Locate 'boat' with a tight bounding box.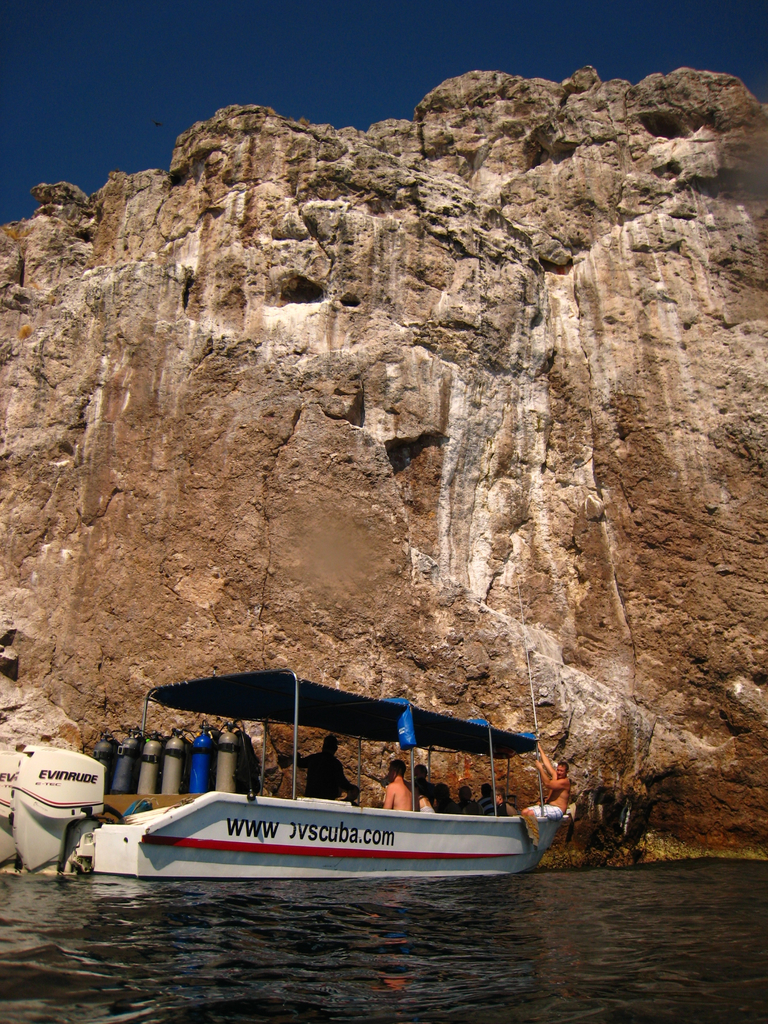
bbox=(9, 657, 565, 879).
